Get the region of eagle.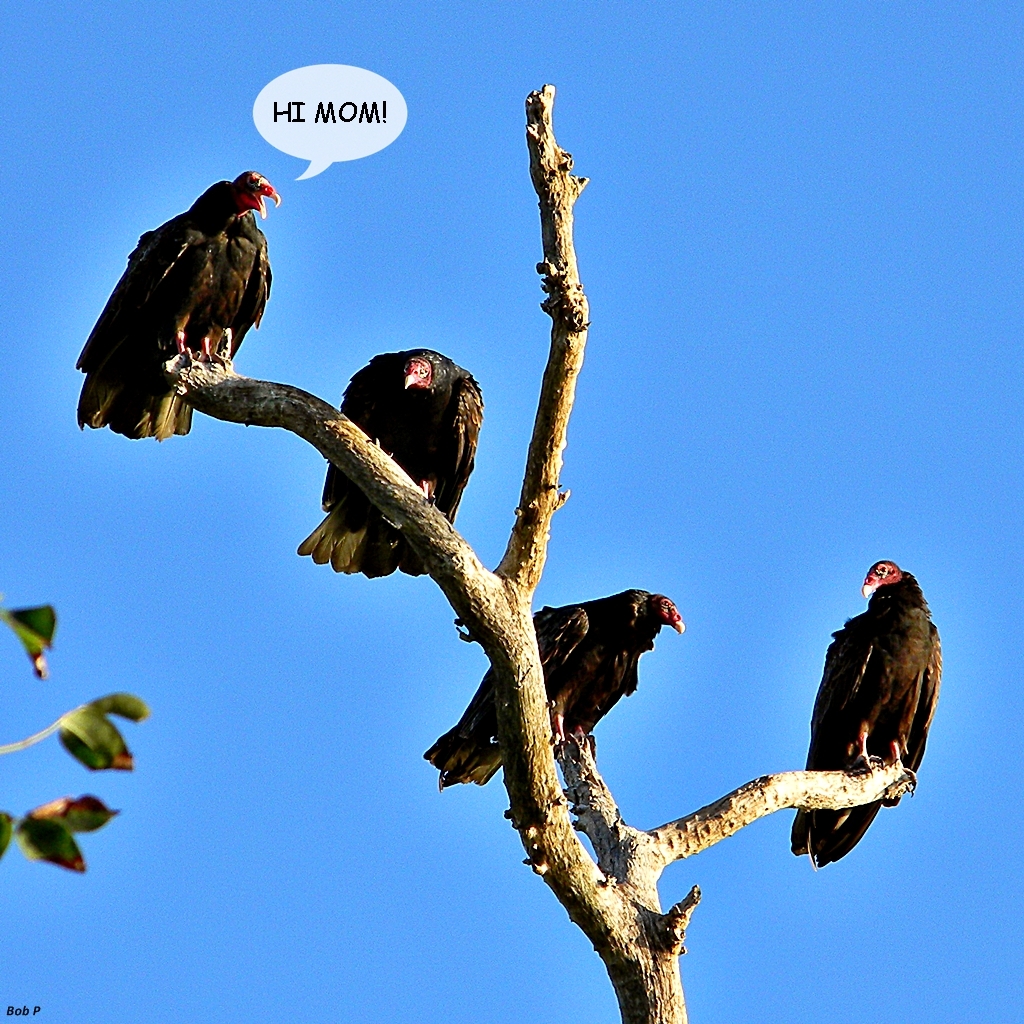
bbox(295, 344, 486, 597).
